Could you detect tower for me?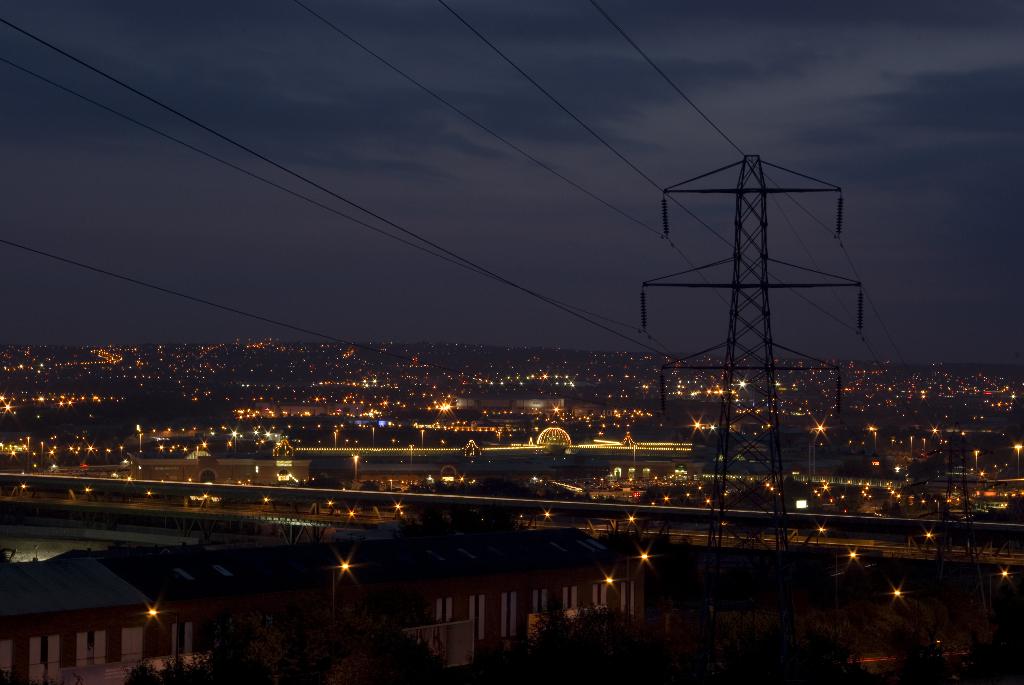
Detection result: left=612, top=418, right=639, bottom=462.
